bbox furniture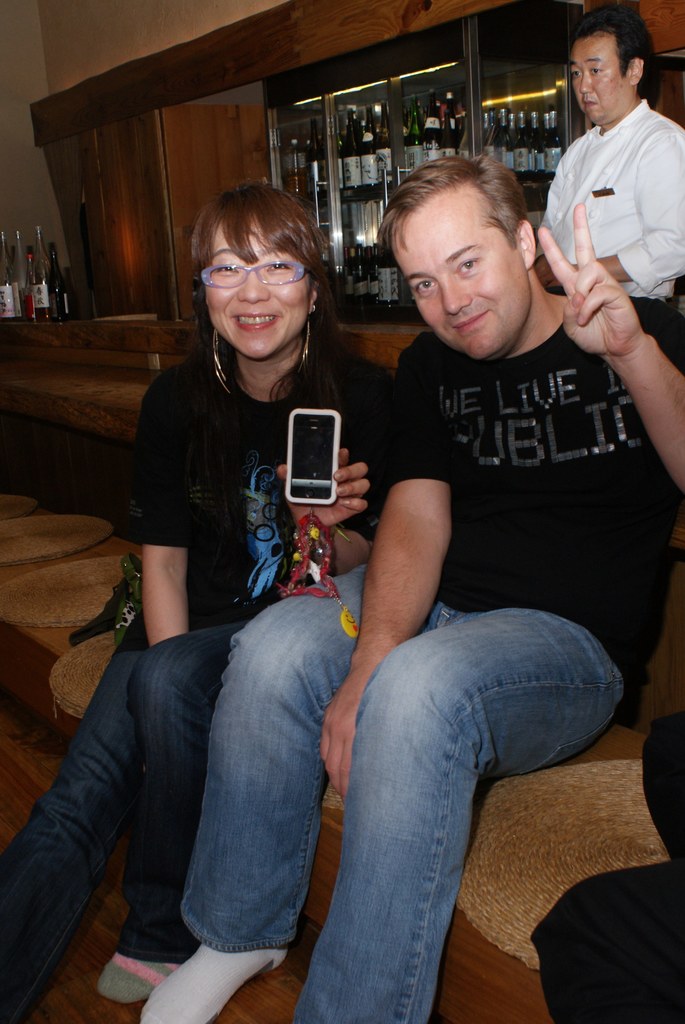
(263,0,585,326)
